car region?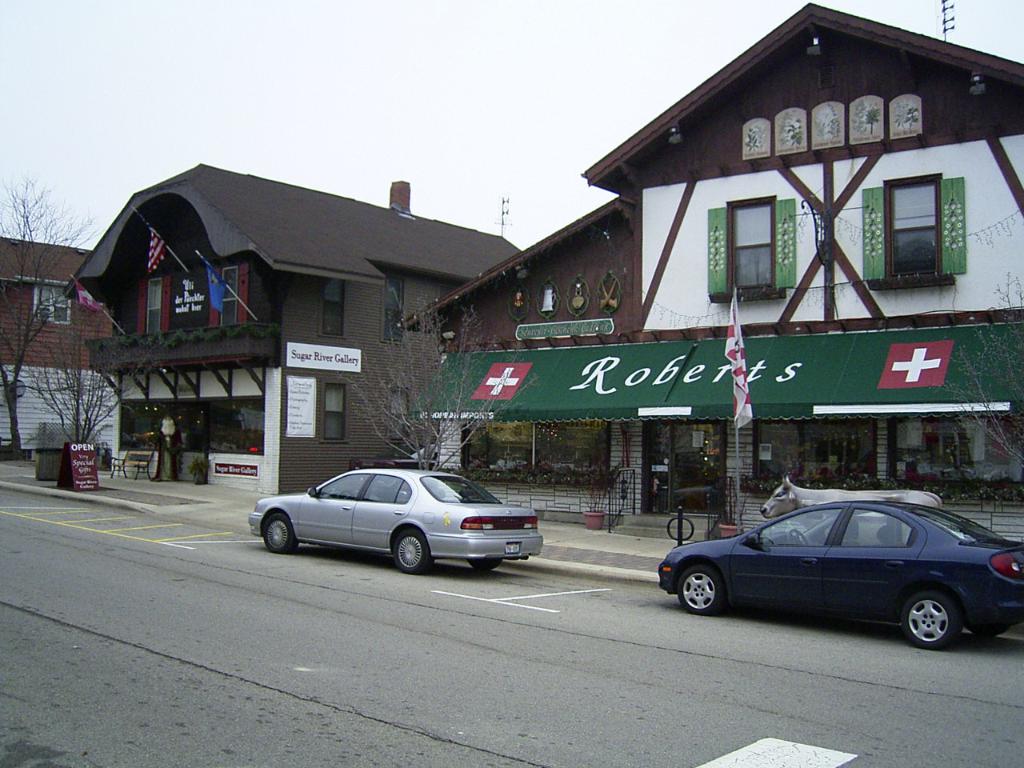
x1=242 y1=466 x2=548 y2=578
